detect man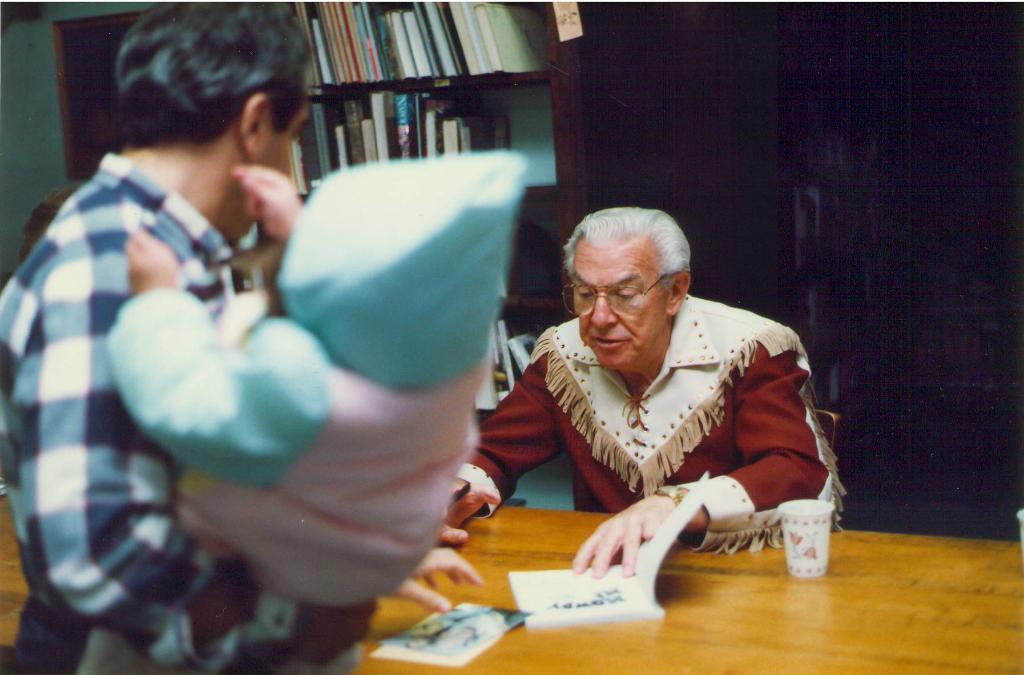
(439,205,837,580)
